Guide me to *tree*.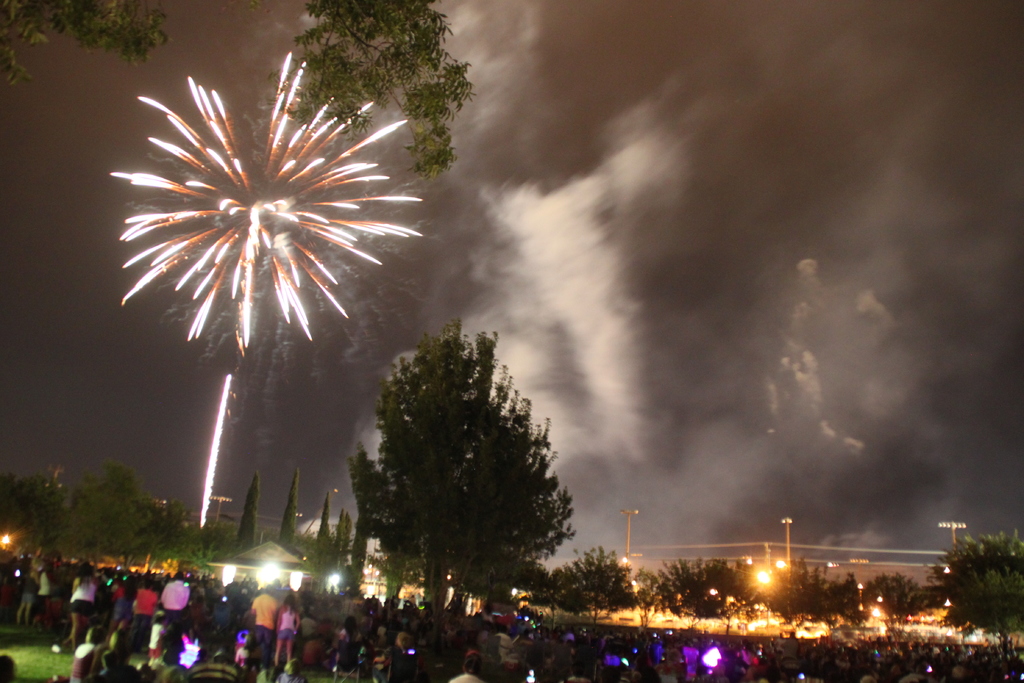
Guidance: (x1=941, y1=529, x2=1023, y2=682).
